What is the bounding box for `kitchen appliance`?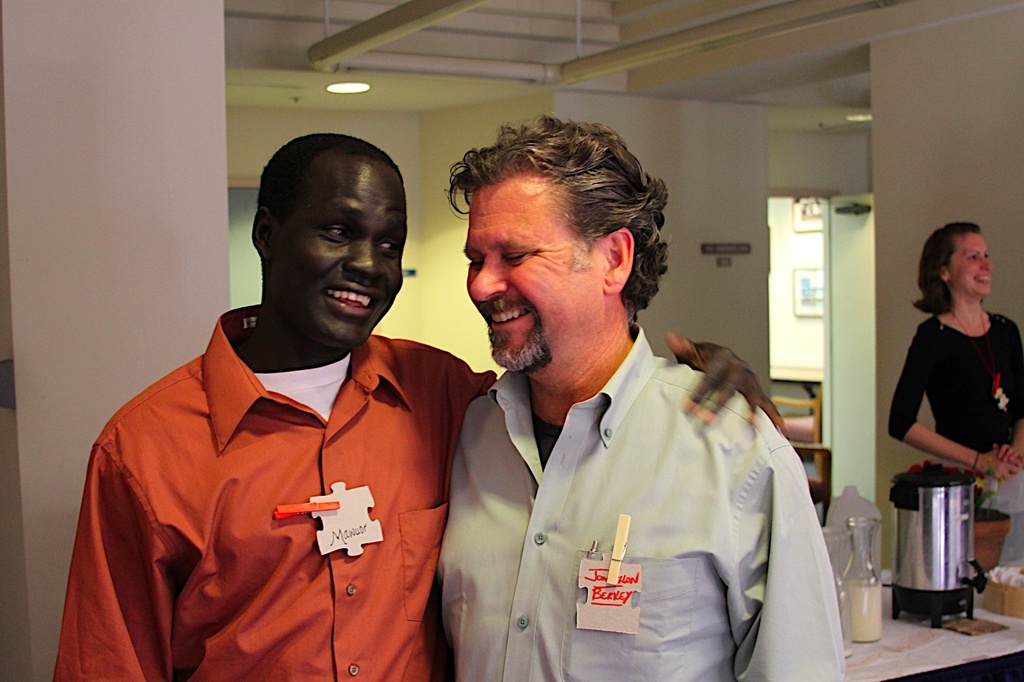
{"x1": 838, "y1": 513, "x2": 890, "y2": 640}.
